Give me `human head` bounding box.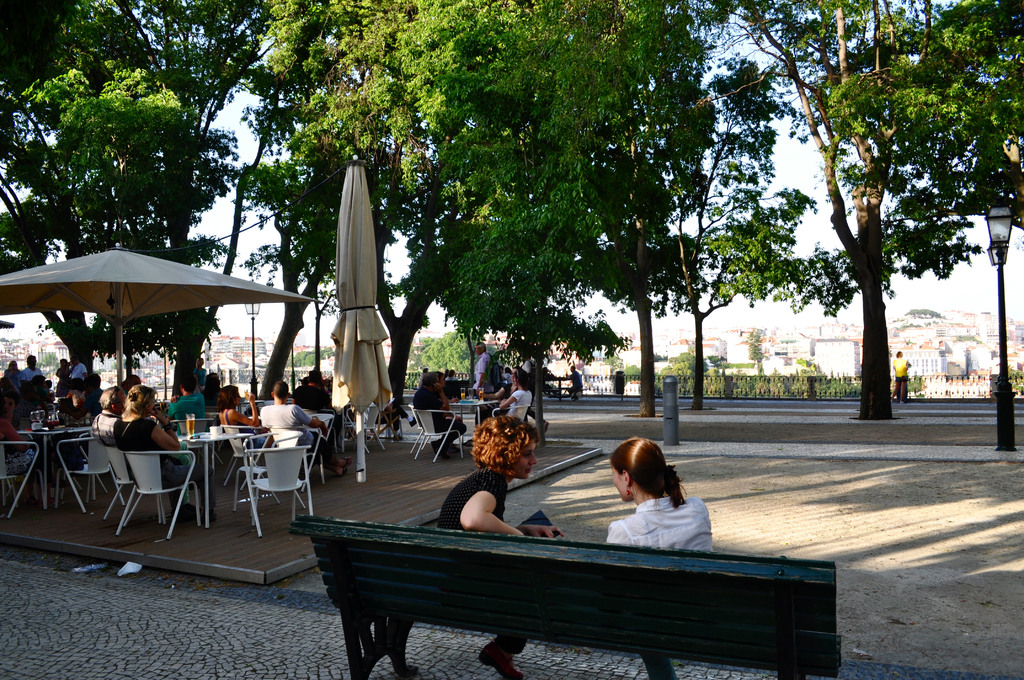
<box>472,417,535,483</box>.
